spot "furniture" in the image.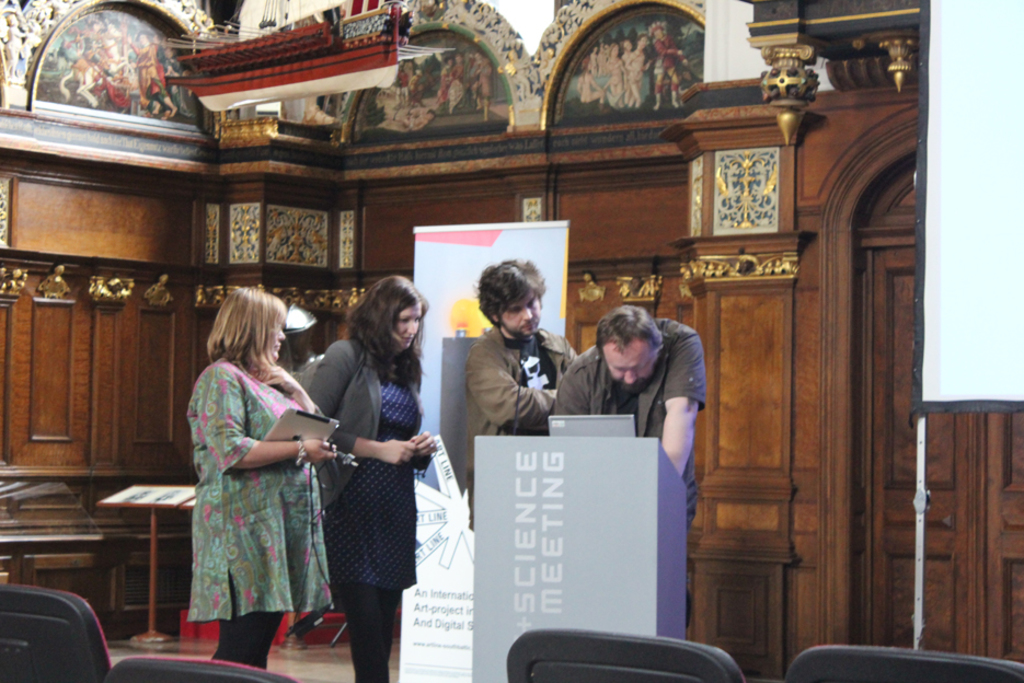
"furniture" found at (x1=474, y1=437, x2=691, y2=679).
